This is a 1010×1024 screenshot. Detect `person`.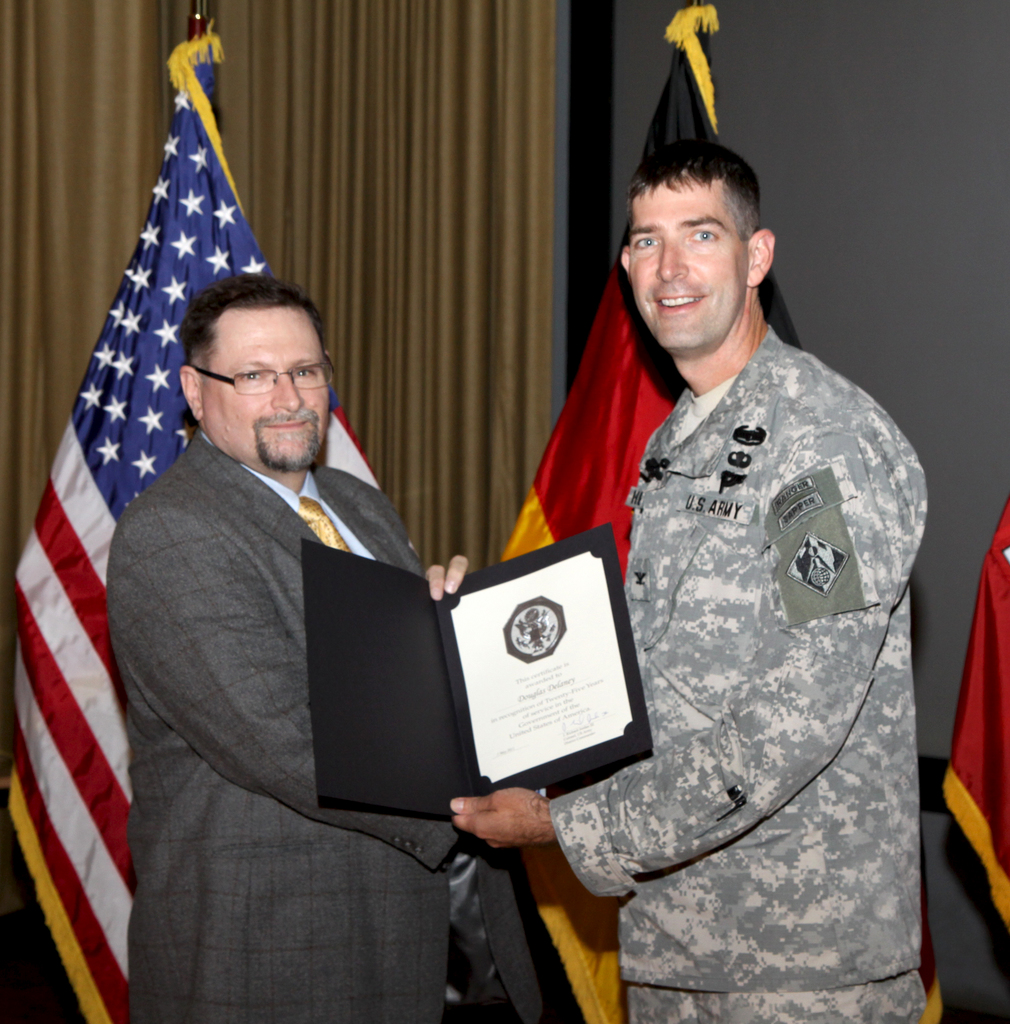
[x1=491, y1=129, x2=933, y2=1023].
